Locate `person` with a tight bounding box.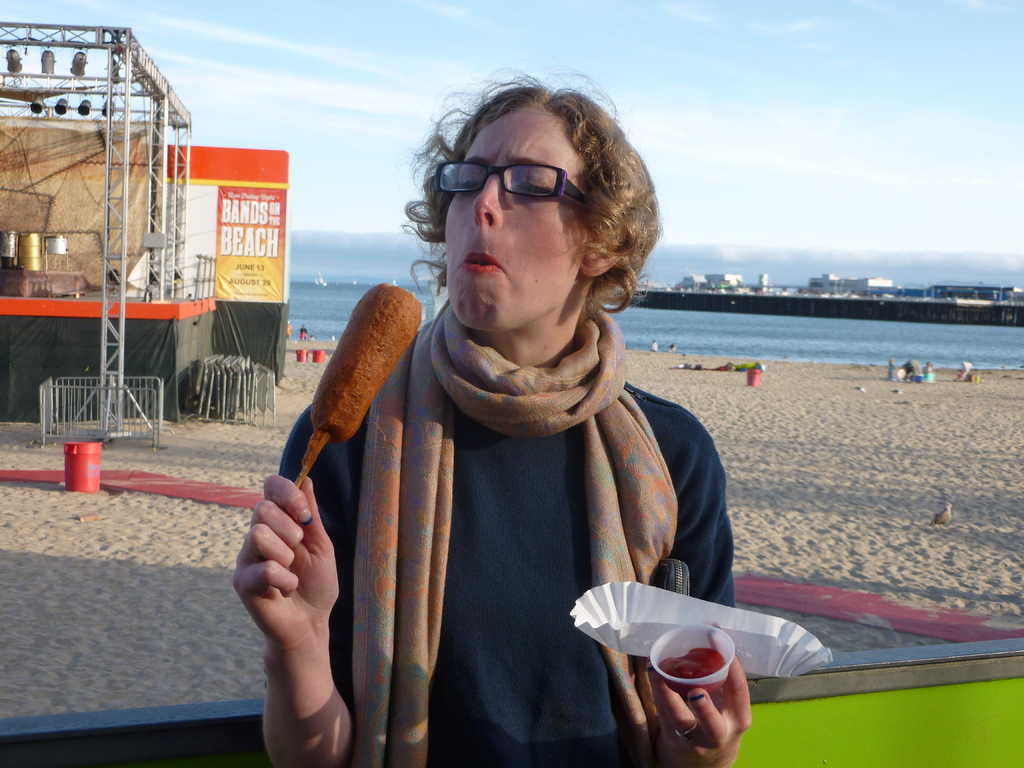
228,67,755,767.
